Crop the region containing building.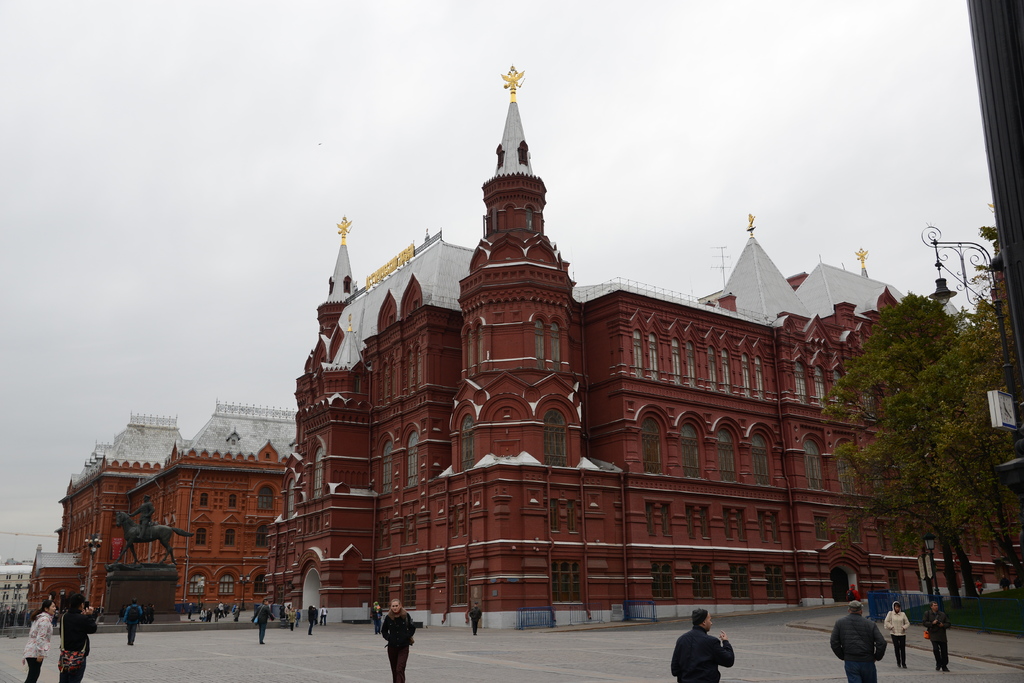
Crop region: {"left": 0, "top": 566, "right": 37, "bottom": 609}.
